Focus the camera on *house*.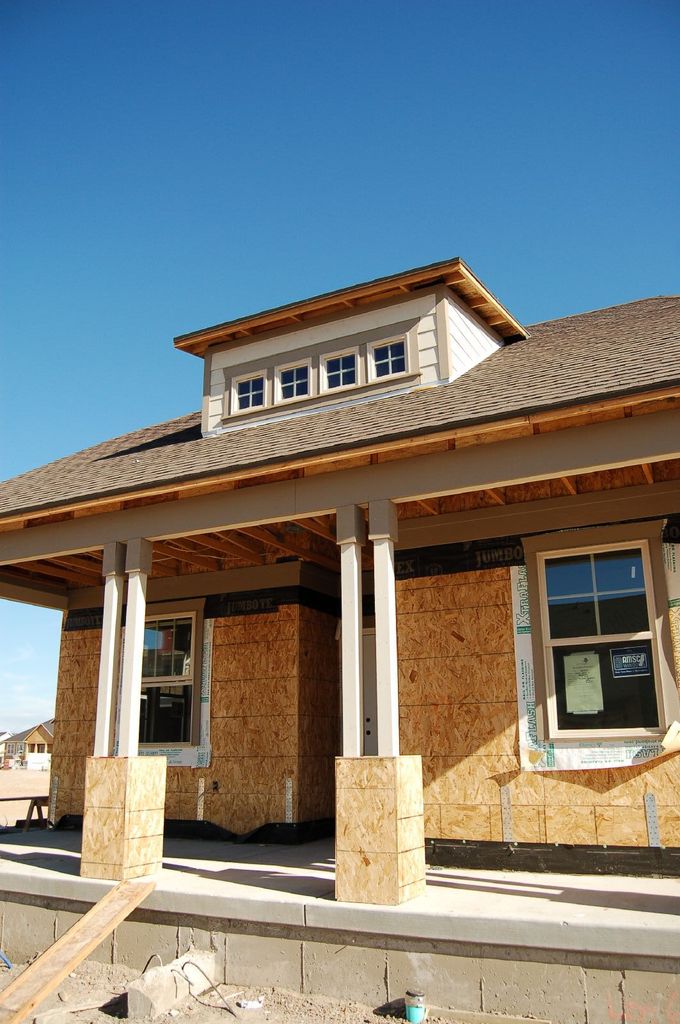
Focus region: x1=0, y1=257, x2=679, y2=1023.
